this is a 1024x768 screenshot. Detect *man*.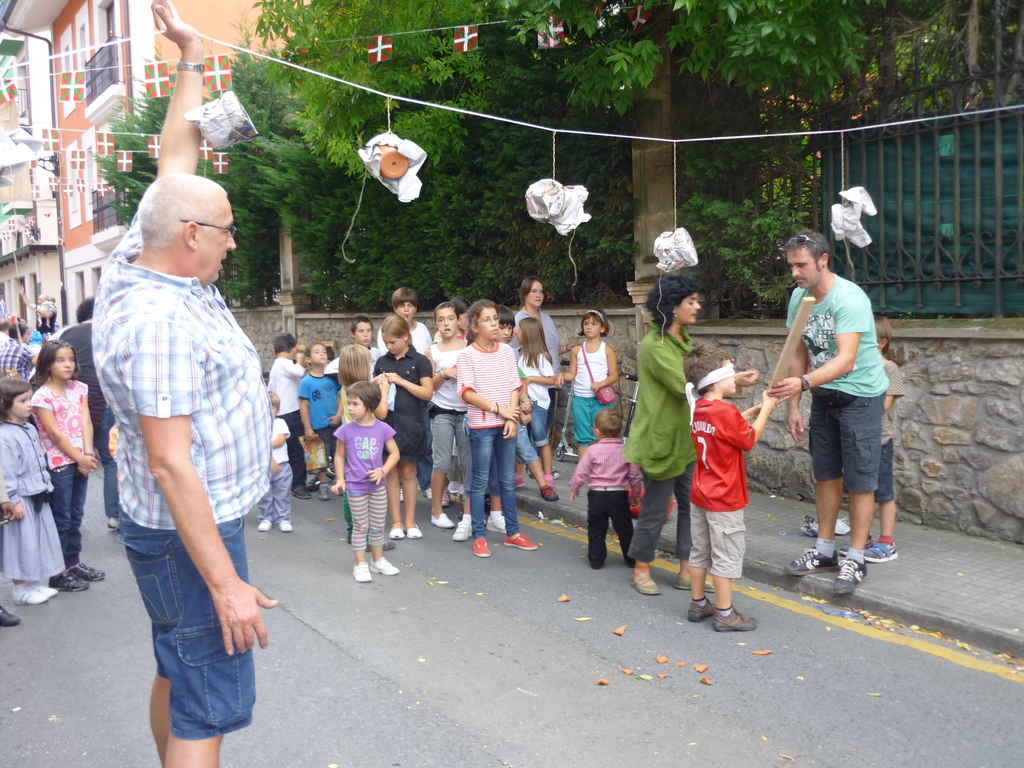
(left=776, top=240, right=902, bottom=590).
